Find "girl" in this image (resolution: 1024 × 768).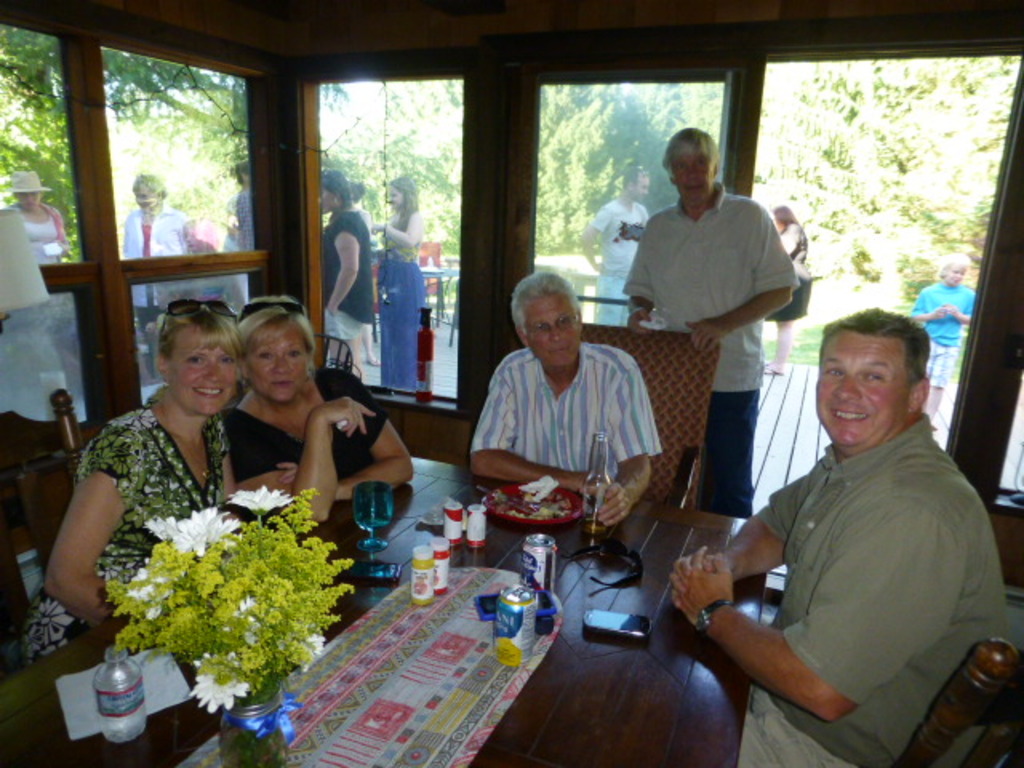
select_region(13, 296, 242, 661).
